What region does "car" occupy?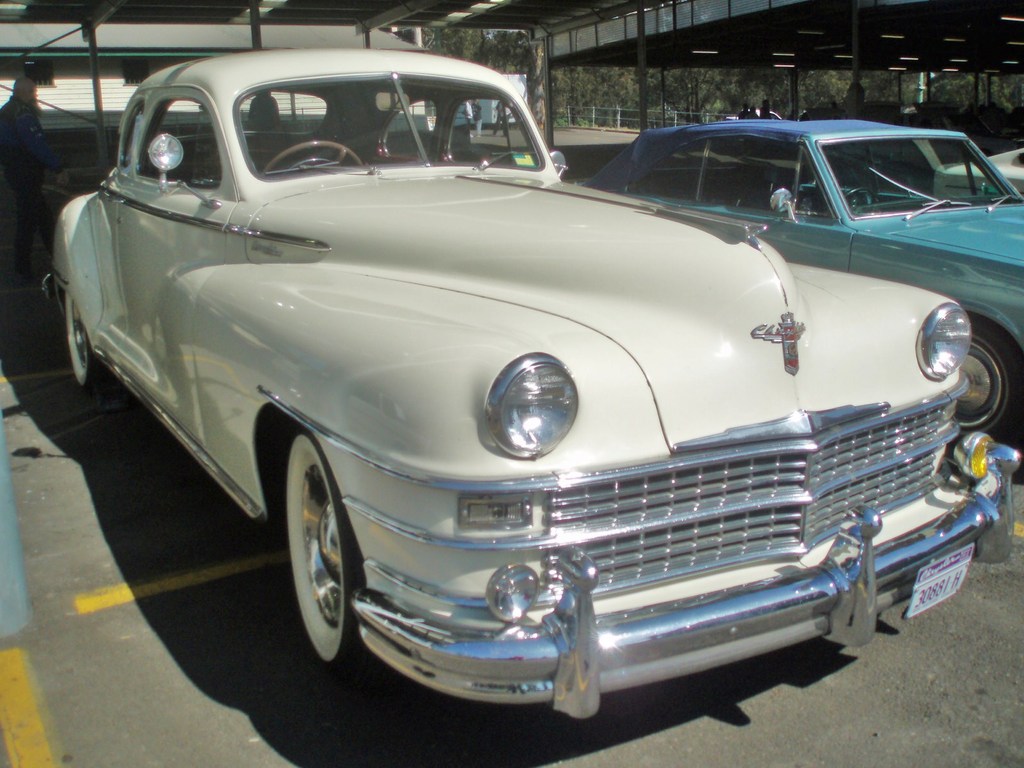
l=572, t=118, r=1023, b=436.
